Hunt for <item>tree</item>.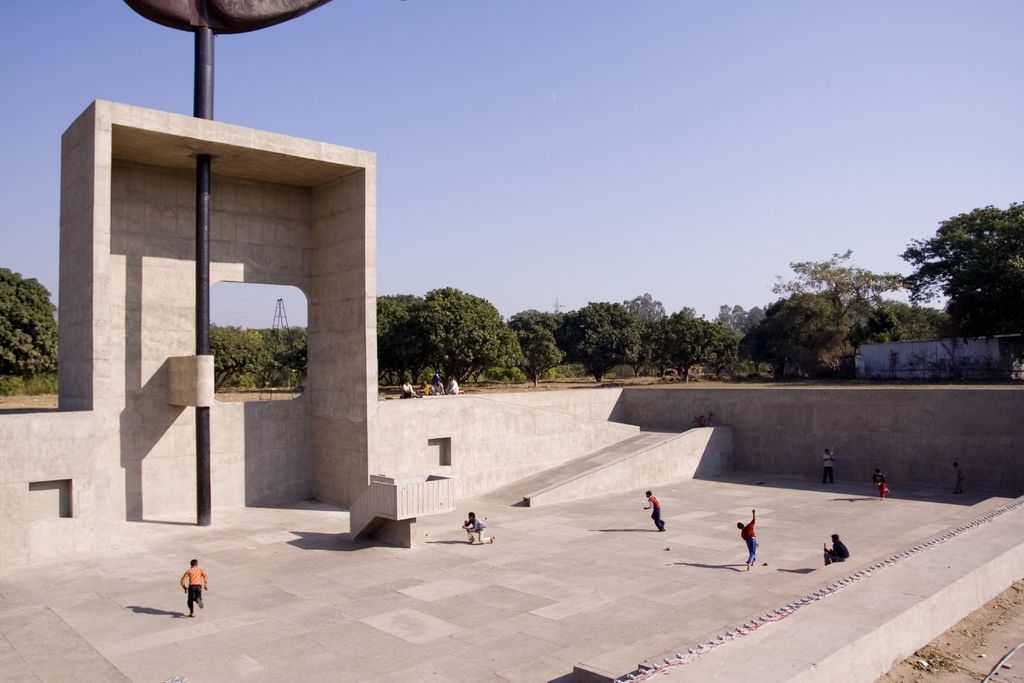
Hunted down at left=1, top=265, right=58, bottom=383.
